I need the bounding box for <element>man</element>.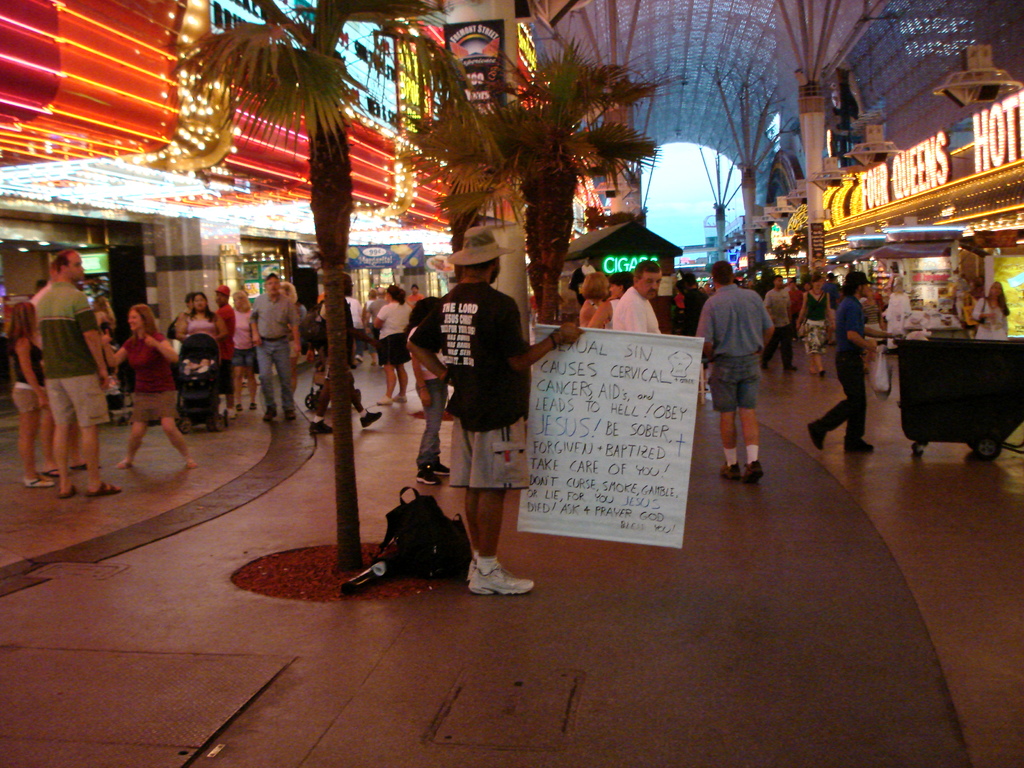
Here it is: pyautogui.locateOnScreen(370, 289, 396, 364).
